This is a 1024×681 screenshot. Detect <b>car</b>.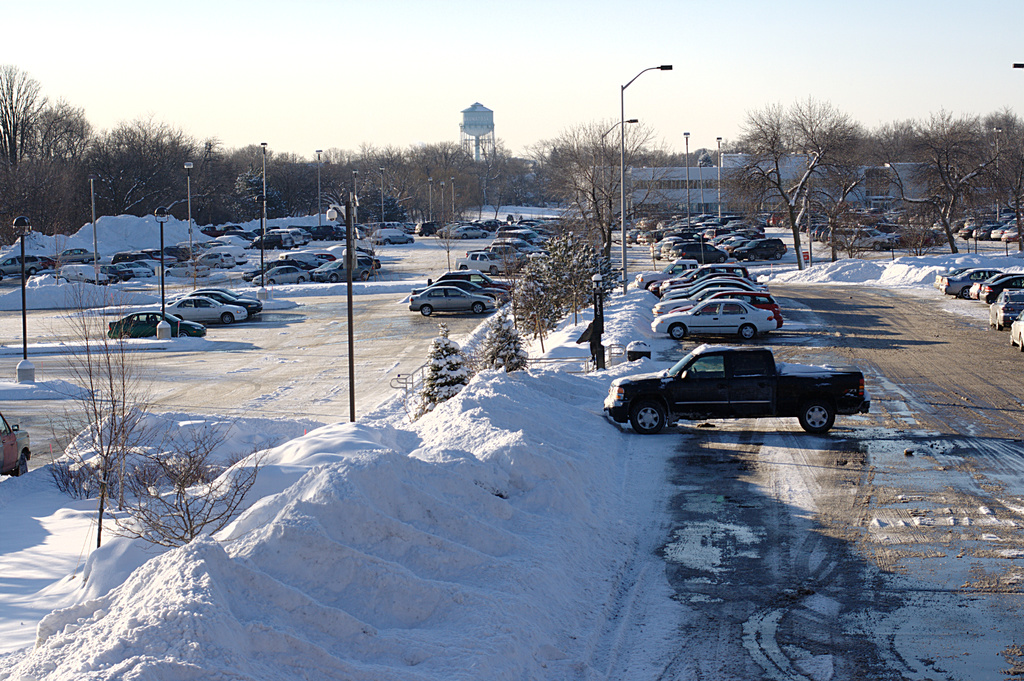
x1=412 y1=279 x2=509 y2=306.
